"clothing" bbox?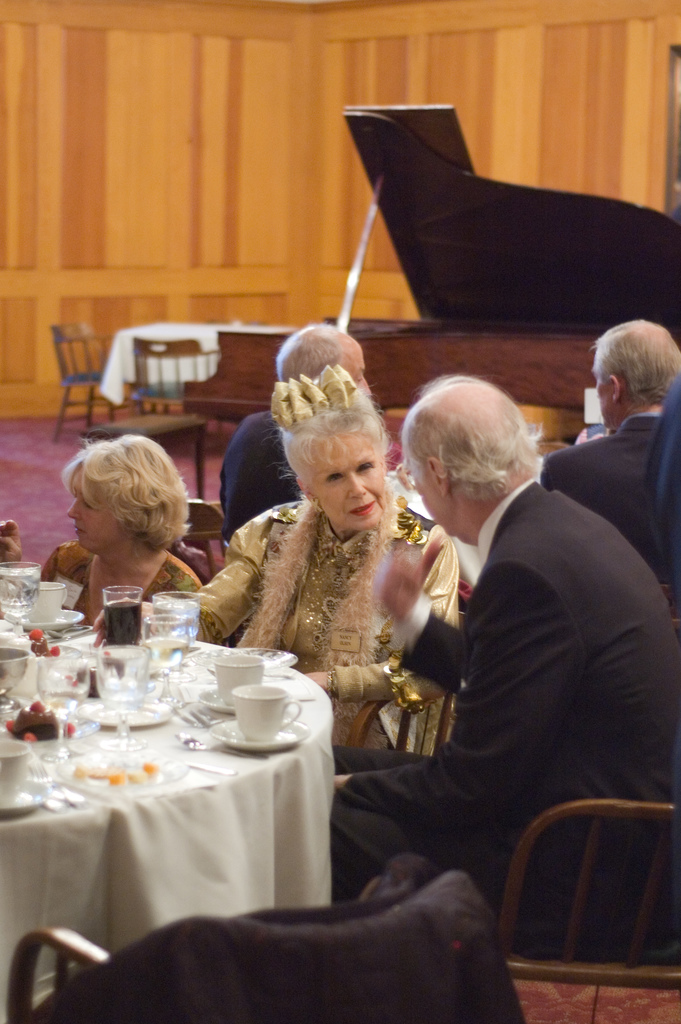
(193, 495, 459, 753)
